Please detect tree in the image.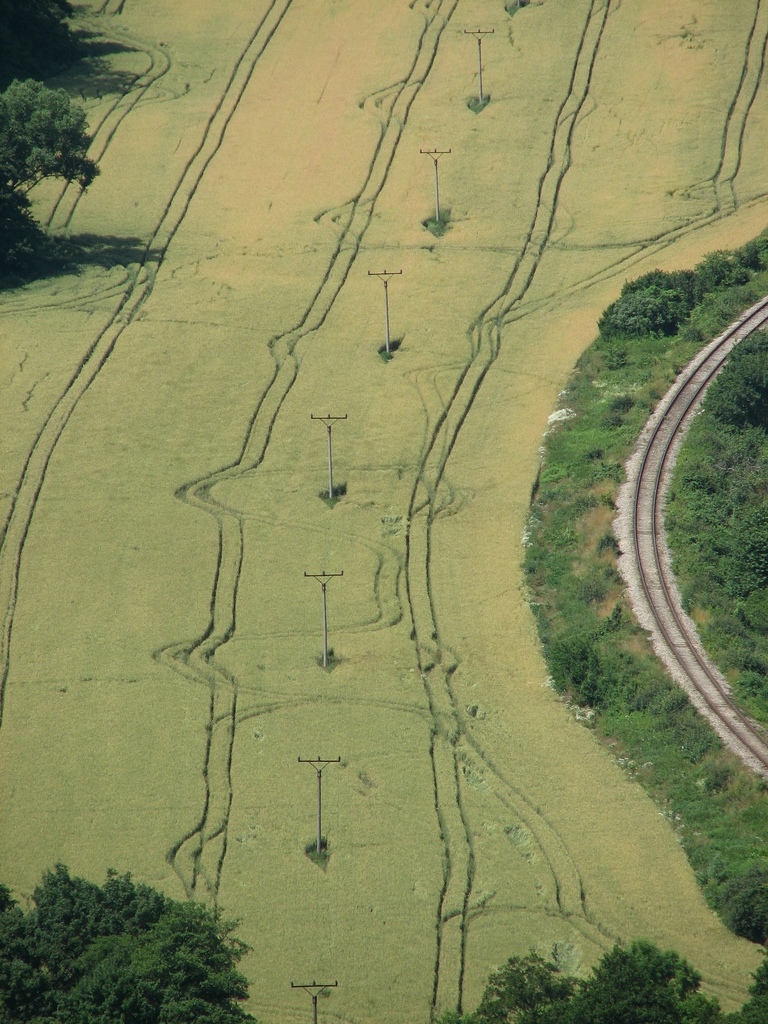
<bbox>11, 61, 95, 216</bbox>.
